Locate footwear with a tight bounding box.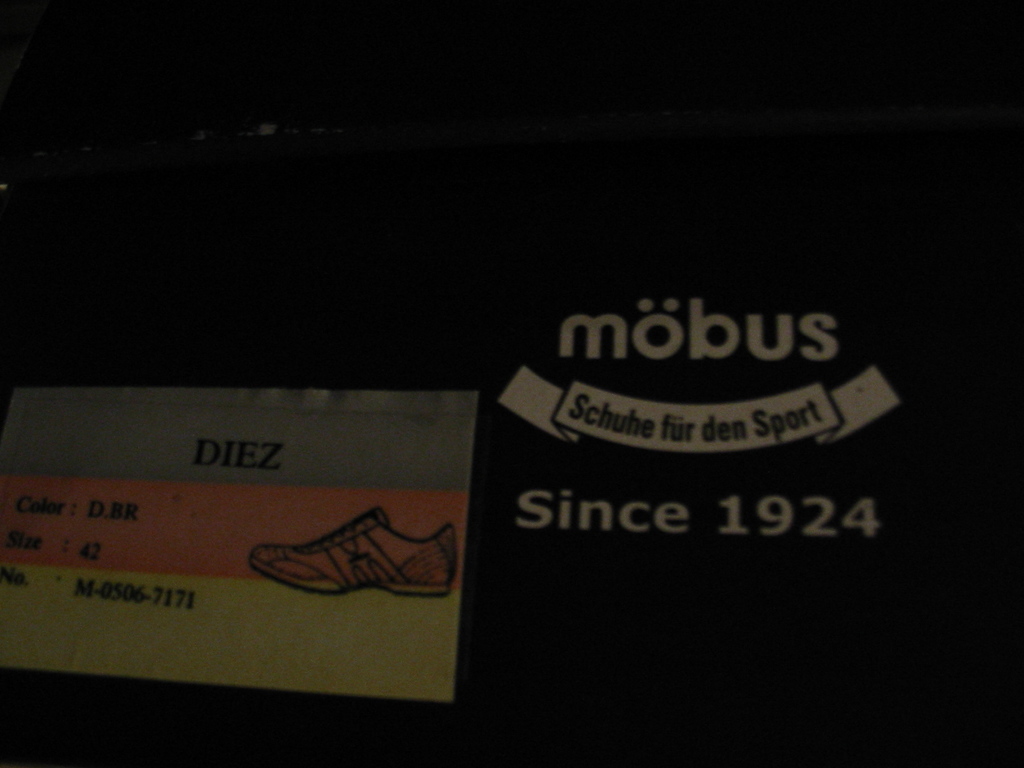
<bbox>250, 515, 457, 594</bbox>.
